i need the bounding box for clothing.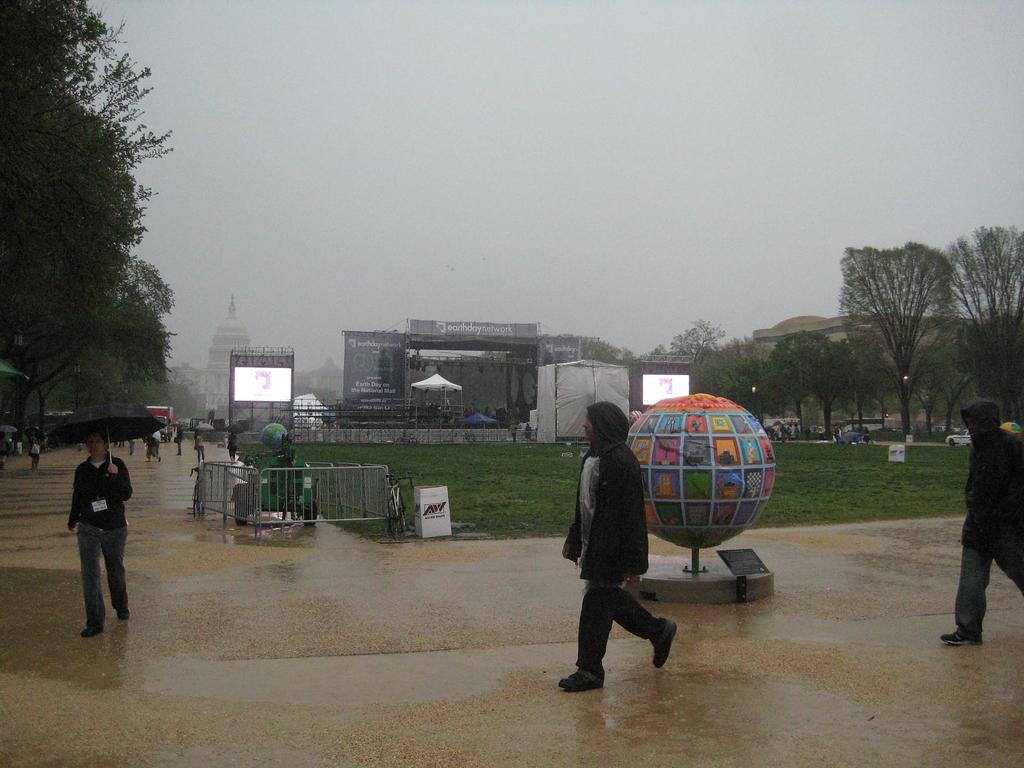
Here it is: x1=145 y1=433 x2=161 y2=463.
